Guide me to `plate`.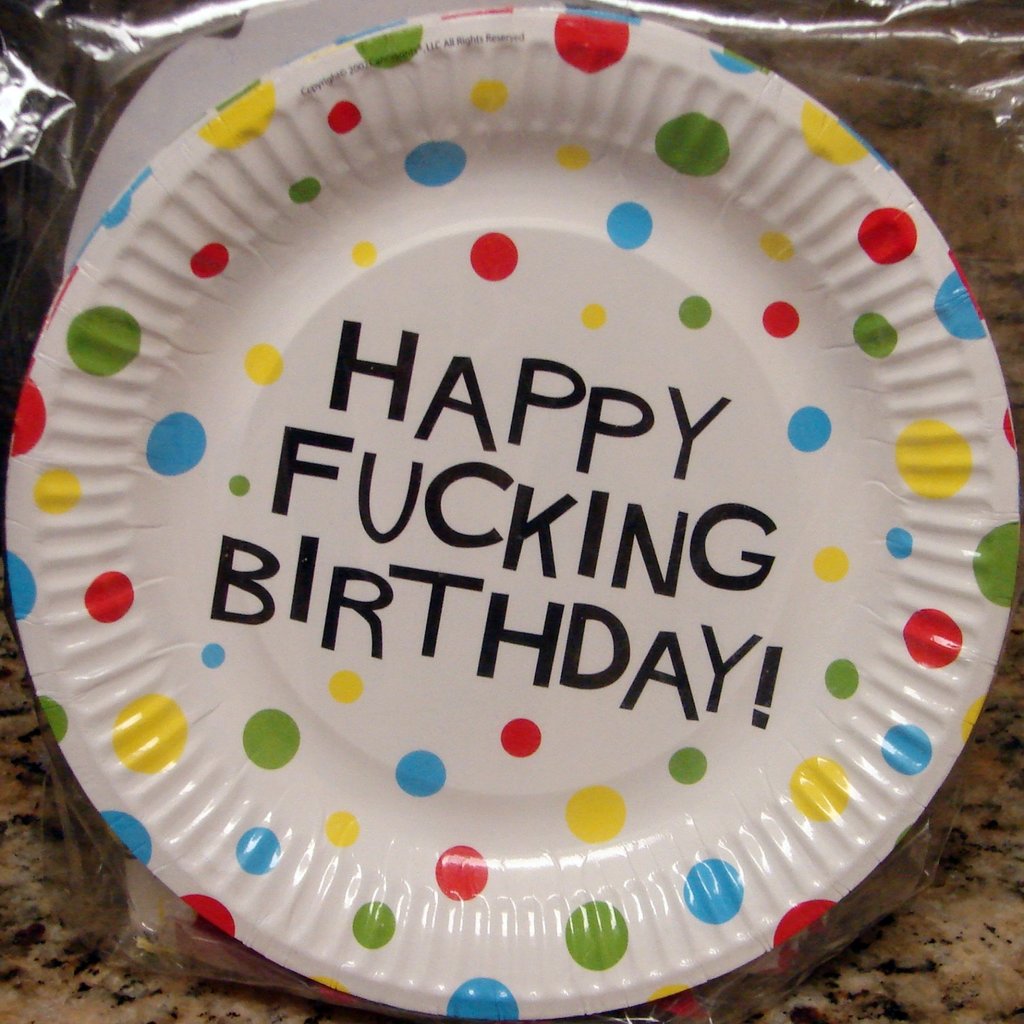
Guidance: [1,4,1023,1022].
